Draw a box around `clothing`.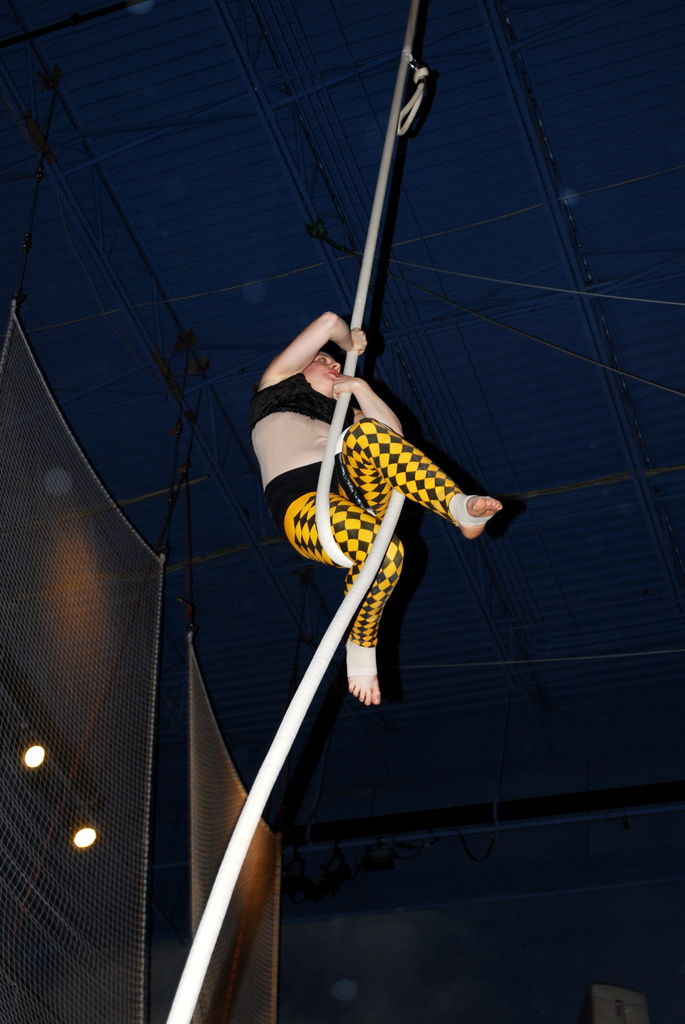
l=244, t=373, r=468, b=644.
